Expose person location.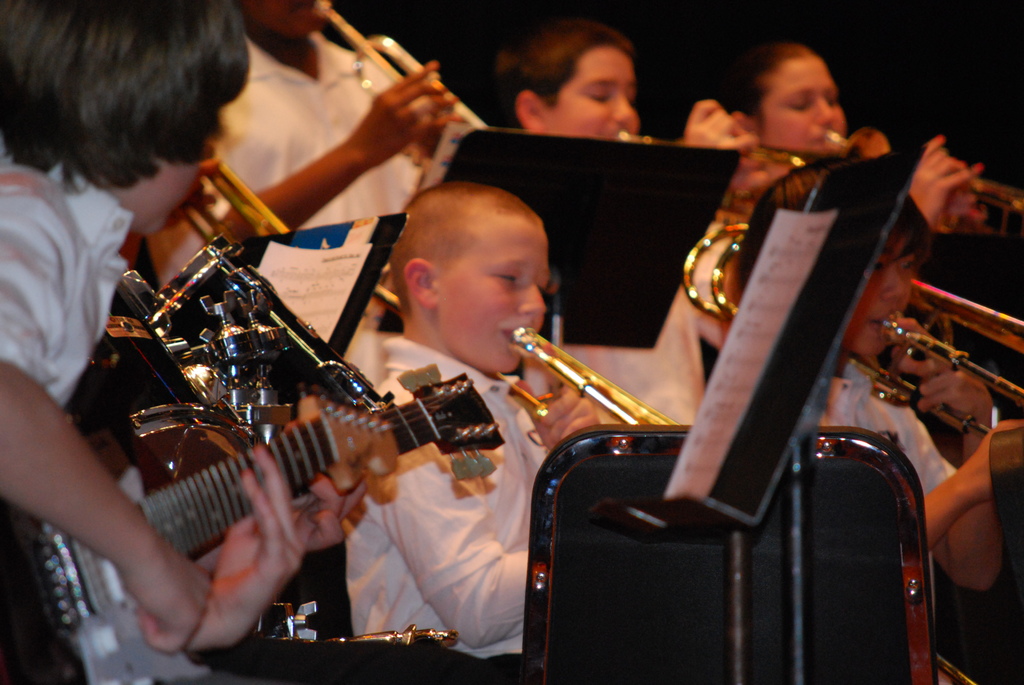
Exposed at BBox(739, 156, 1023, 598).
